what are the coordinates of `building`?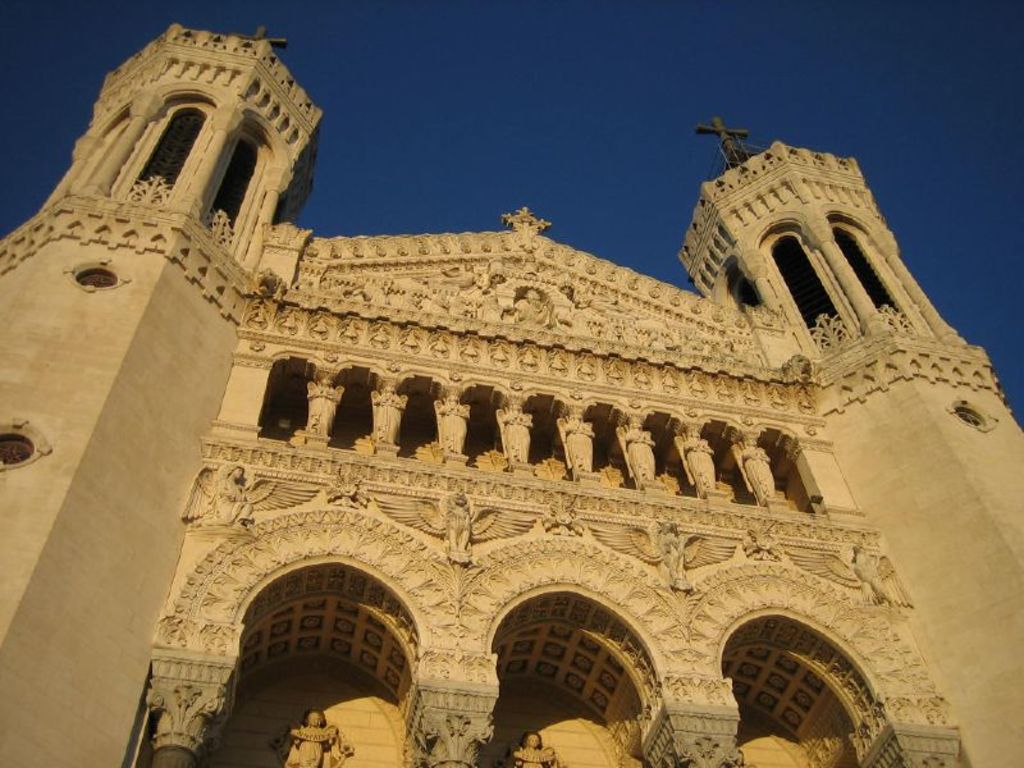
pyautogui.locateOnScreen(0, 24, 1023, 767).
